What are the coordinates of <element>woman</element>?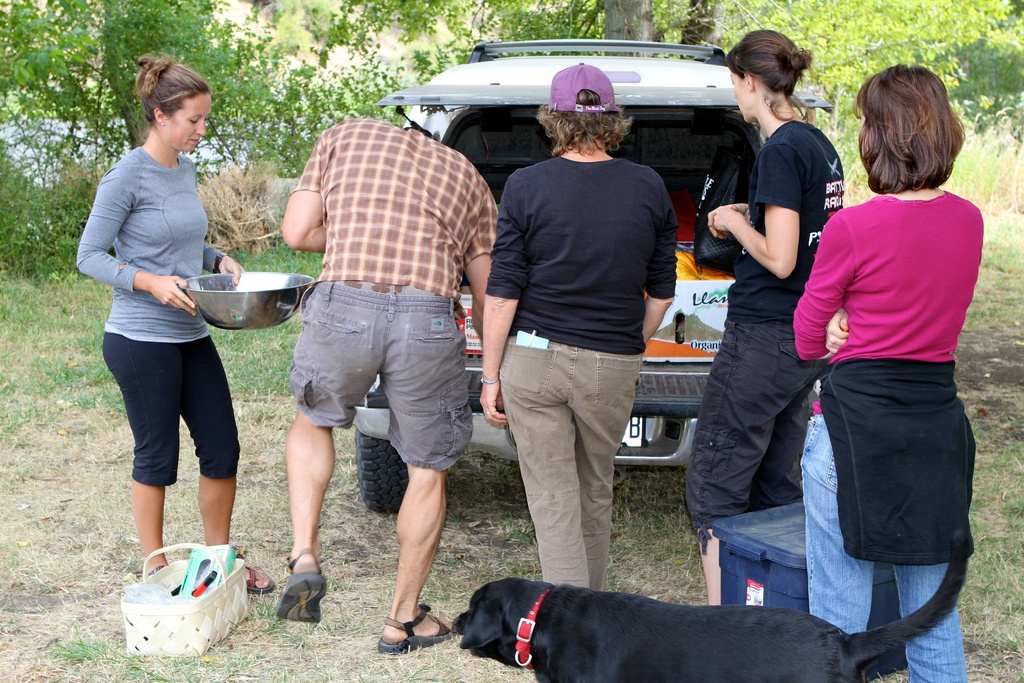
crop(684, 30, 845, 607).
